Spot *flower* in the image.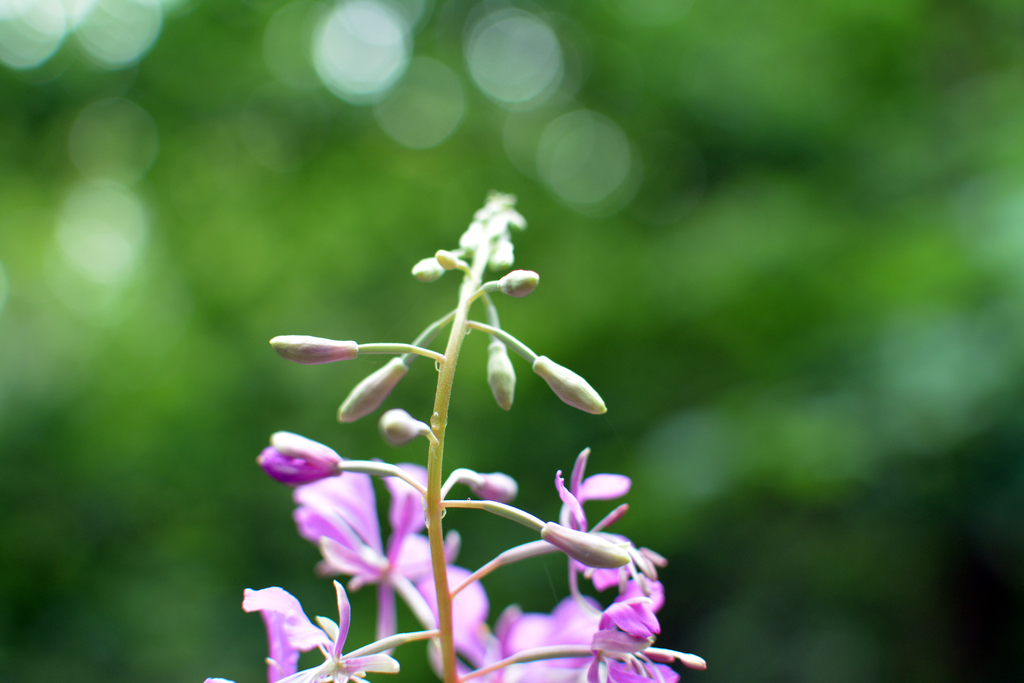
*flower* found at crop(547, 437, 671, 593).
